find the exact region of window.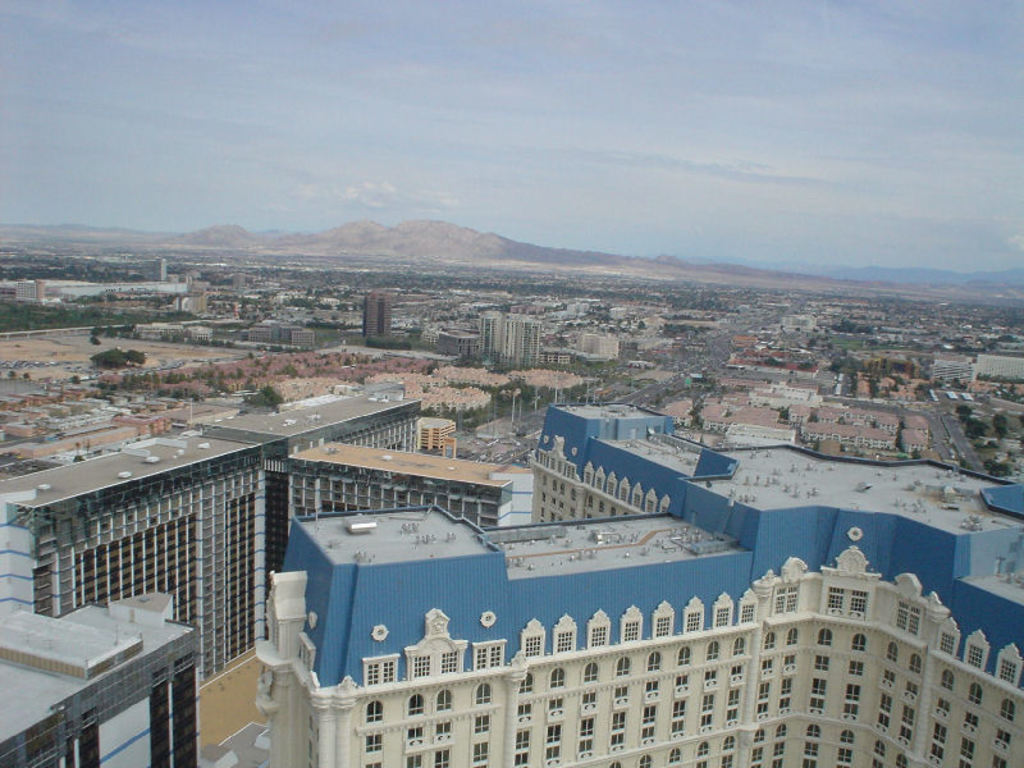
Exact region: l=838, t=750, r=854, b=765.
